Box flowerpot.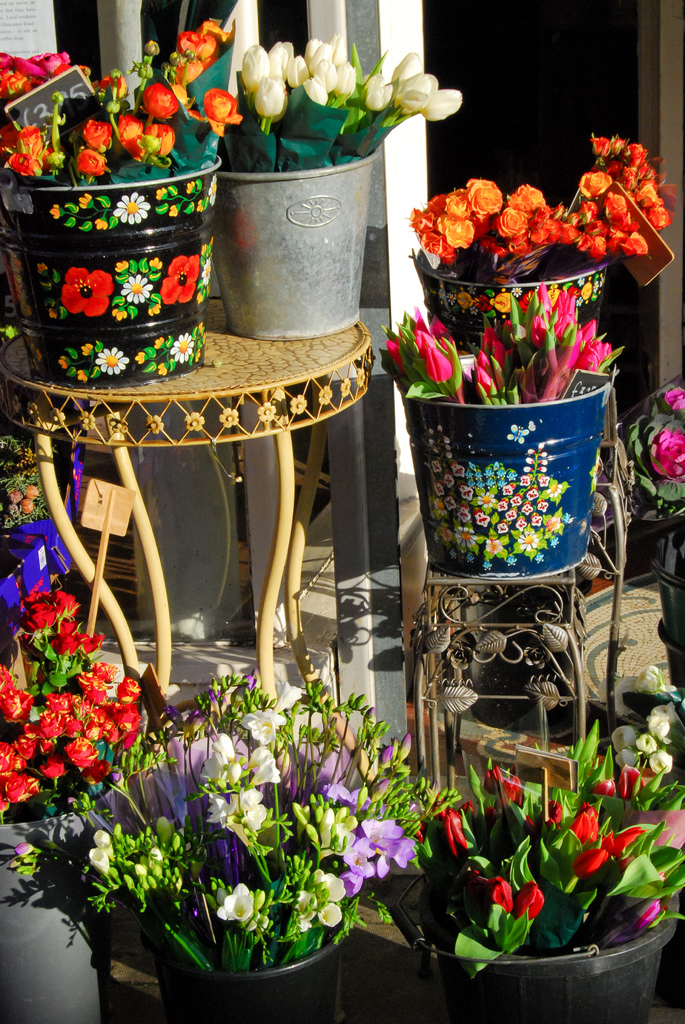
<bbox>0, 807, 109, 1022</bbox>.
